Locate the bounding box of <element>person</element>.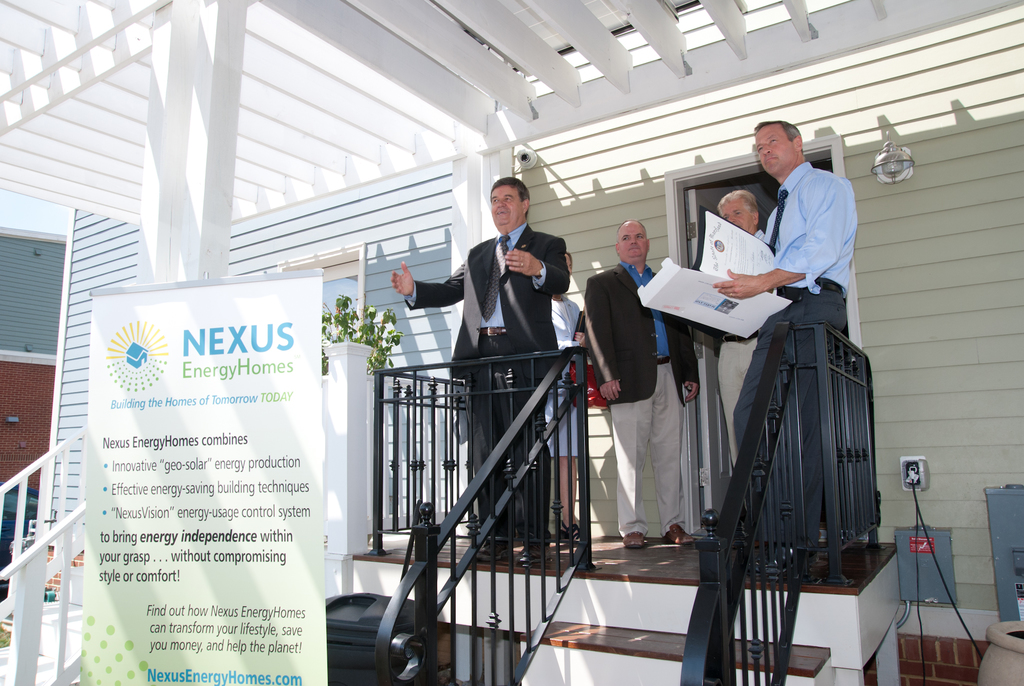
Bounding box: rect(709, 186, 760, 474).
